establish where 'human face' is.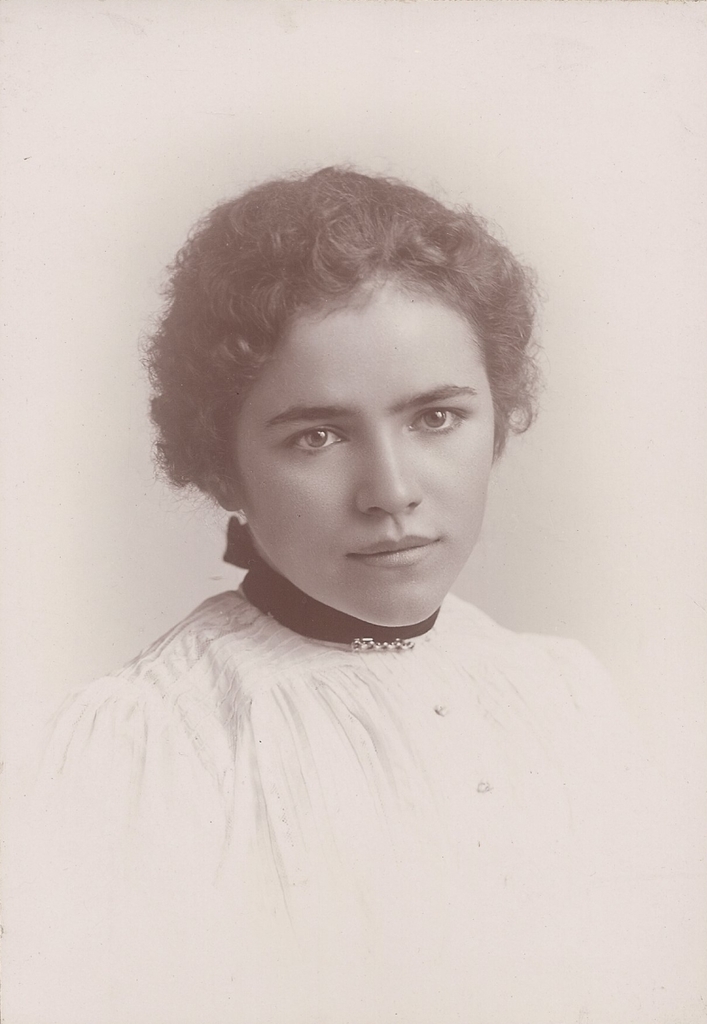
Established at Rect(231, 275, 492, 626).
